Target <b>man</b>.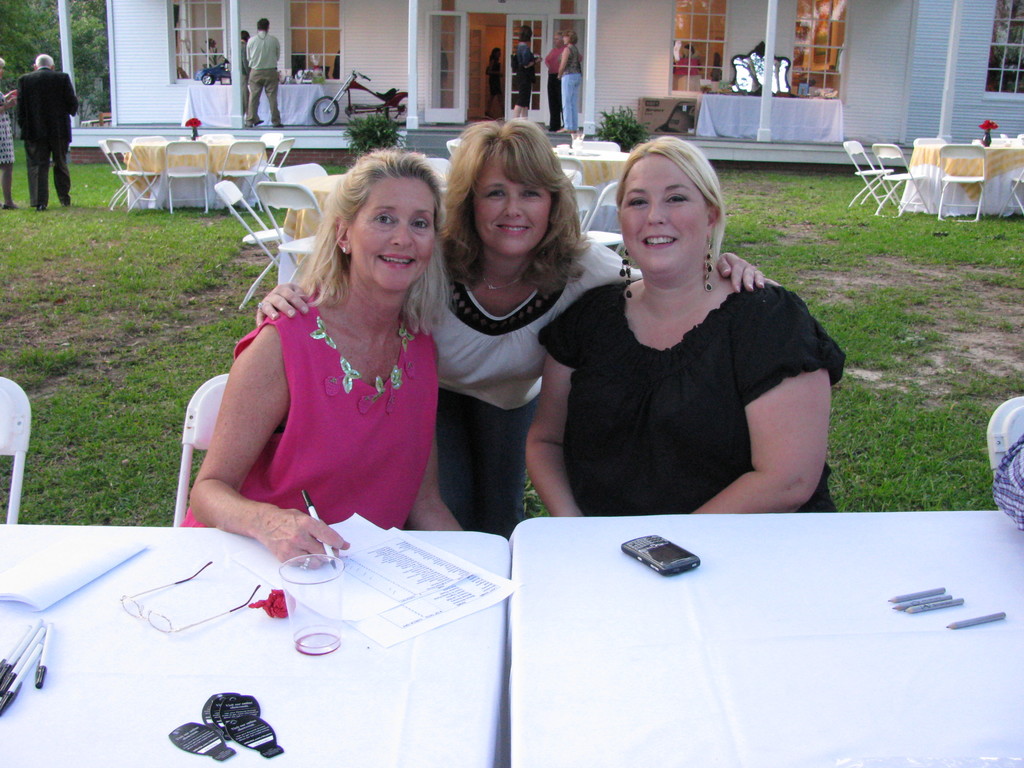
Target region: {"left": 239, "top": 23, "right": 253, "bottom": 118}.
